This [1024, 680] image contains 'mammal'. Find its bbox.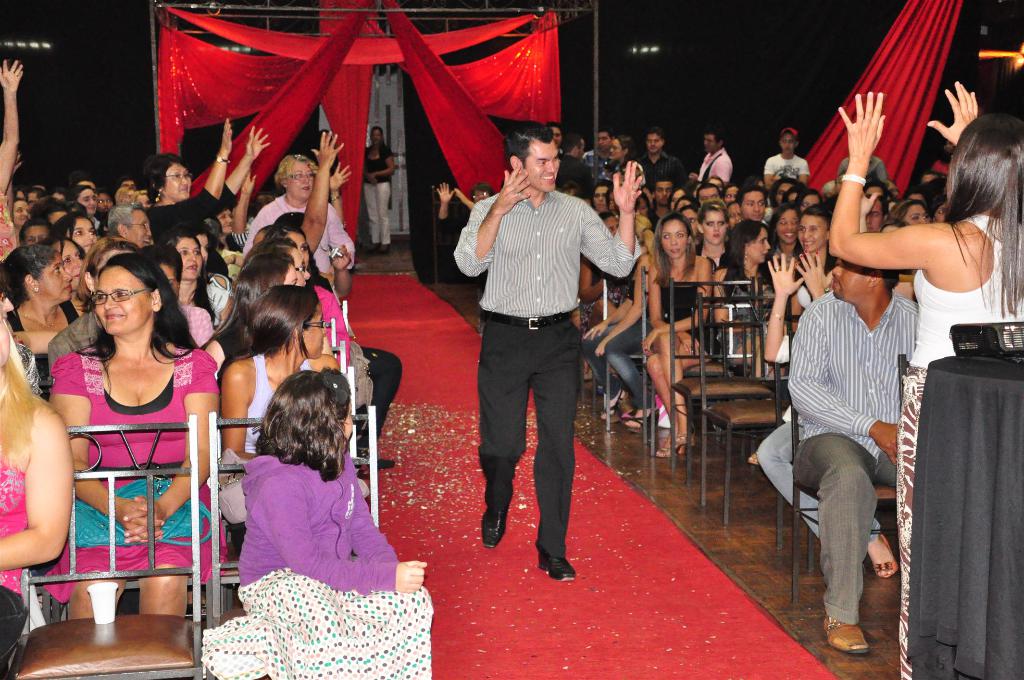
detection(638, 127, 688, 196).
